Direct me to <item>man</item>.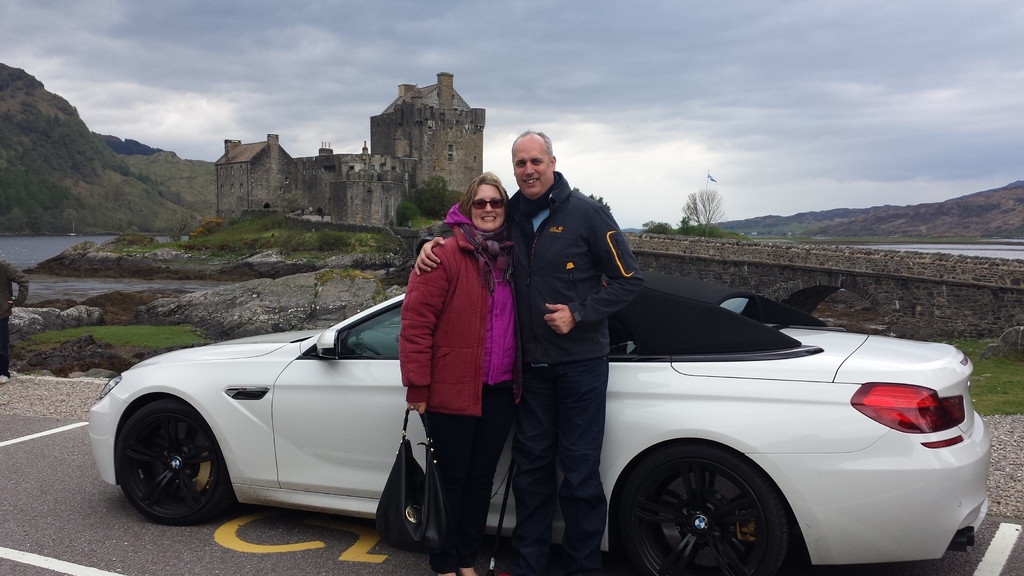
Direction: (0, 257, 29, 382).
